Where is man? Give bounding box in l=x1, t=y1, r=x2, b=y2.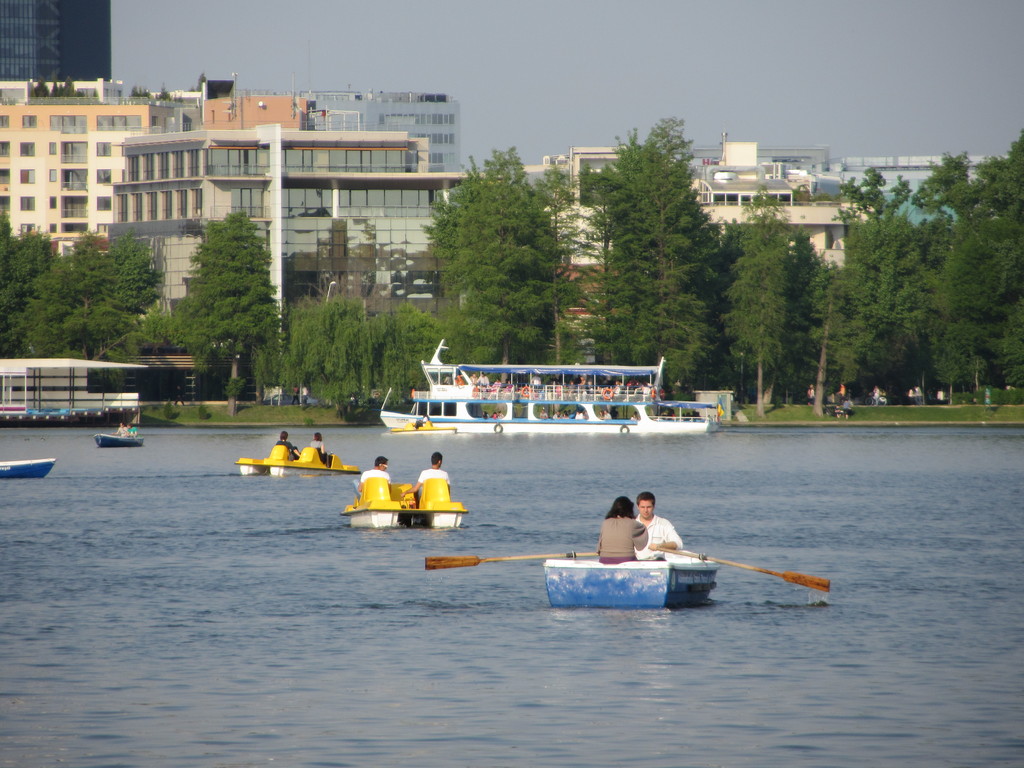
l=354, t=454, r=391, b=505.
